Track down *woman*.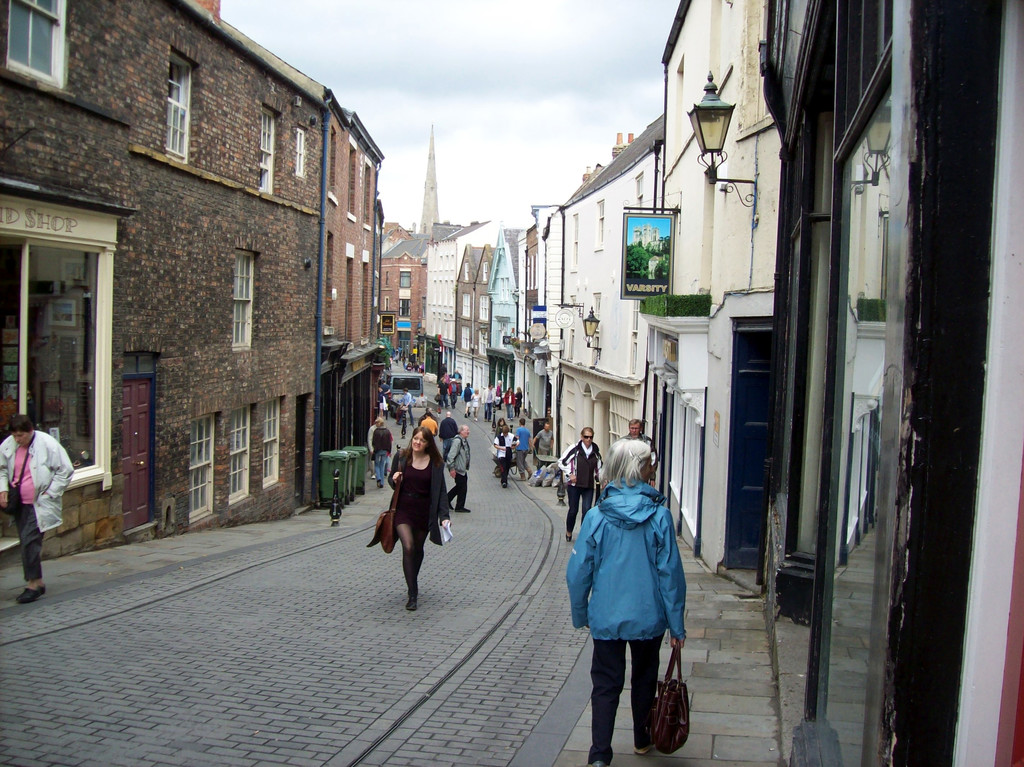
Tracked to 565/438/689/756.
